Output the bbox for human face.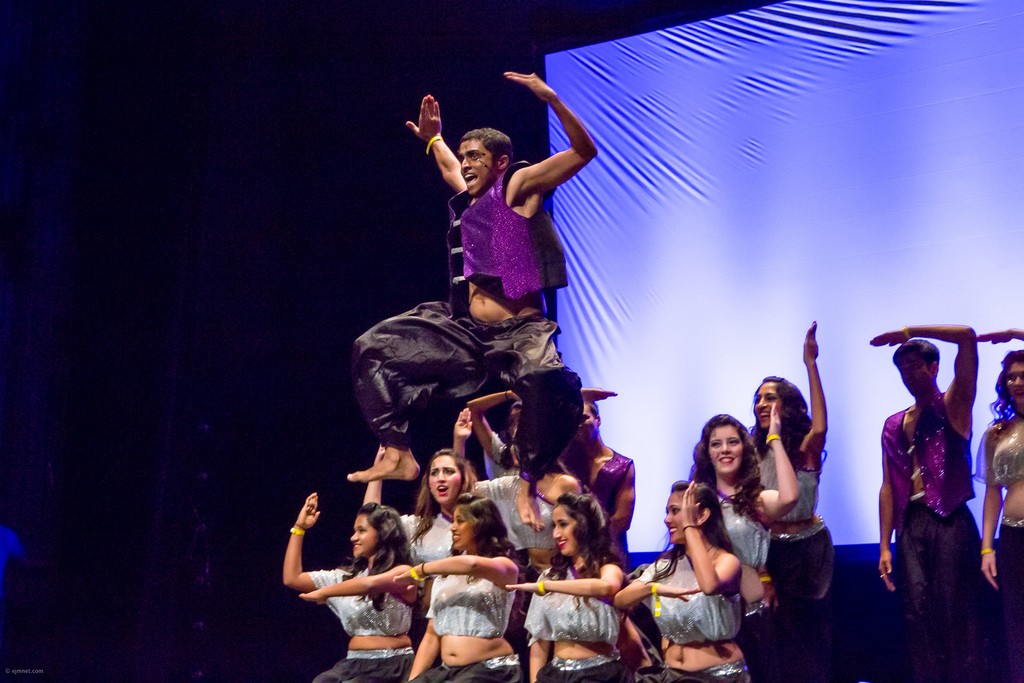
{"x1": 577, "y1": 403, "x2": 600, "y2": 447}.
